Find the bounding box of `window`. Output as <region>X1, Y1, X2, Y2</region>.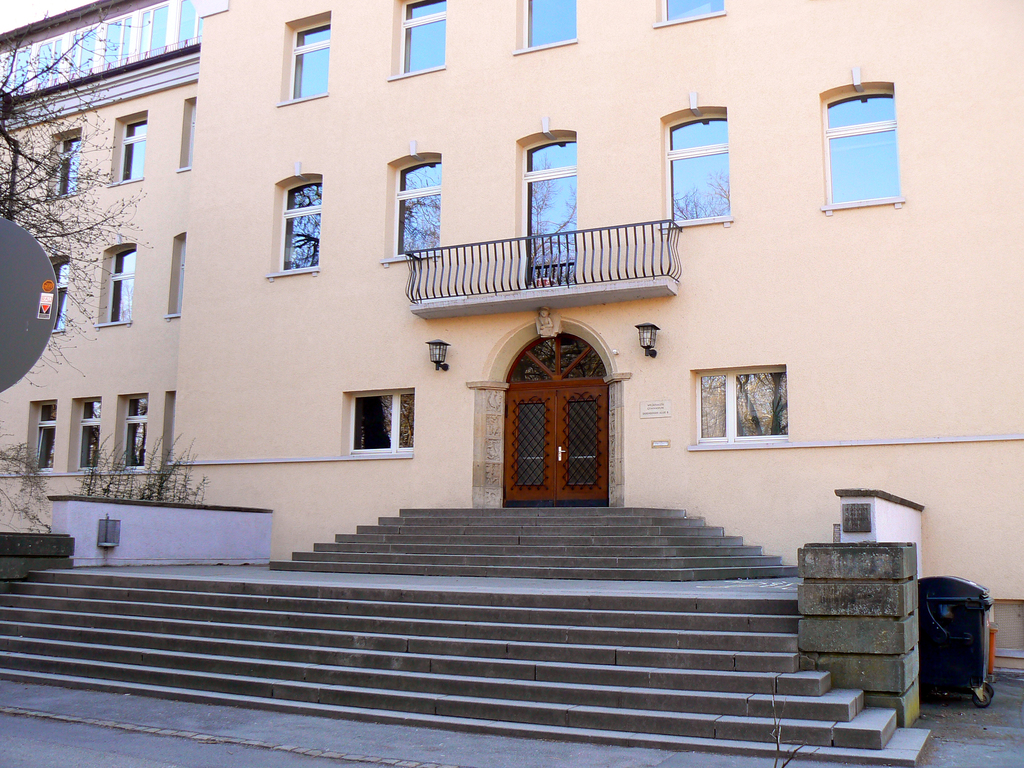
<region>666, 114, 726, 219</region>.
